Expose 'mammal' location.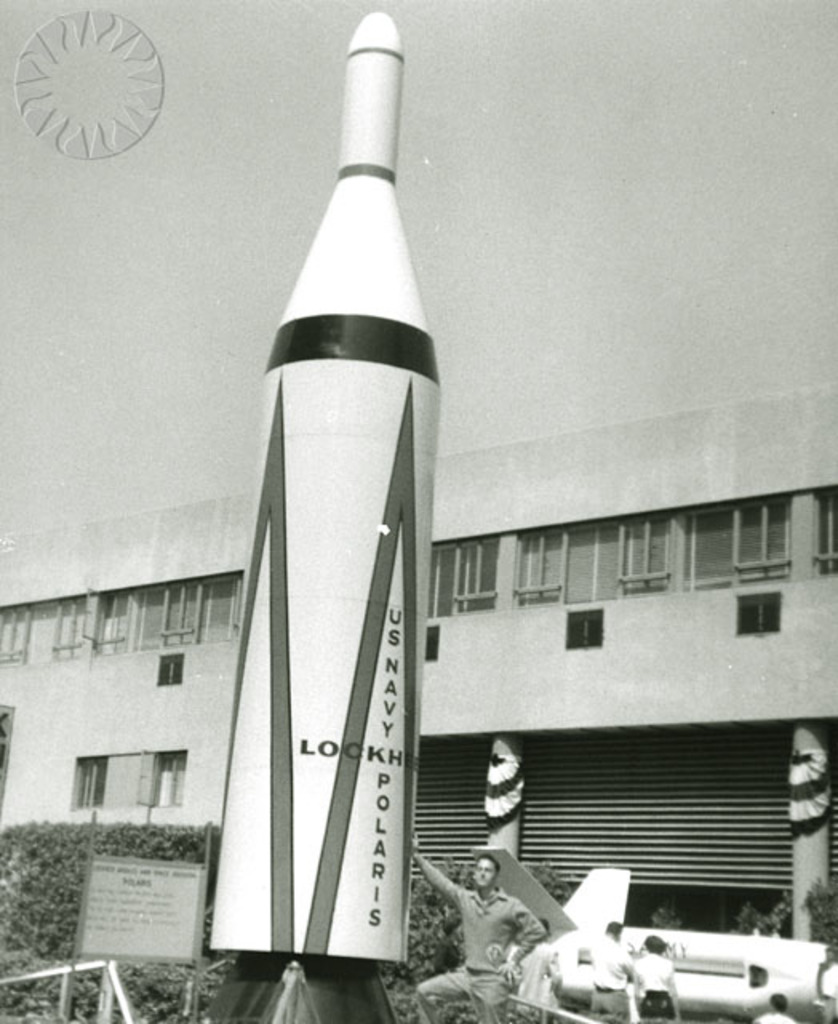
Exposed at locate(408, 829, 560, 998).
